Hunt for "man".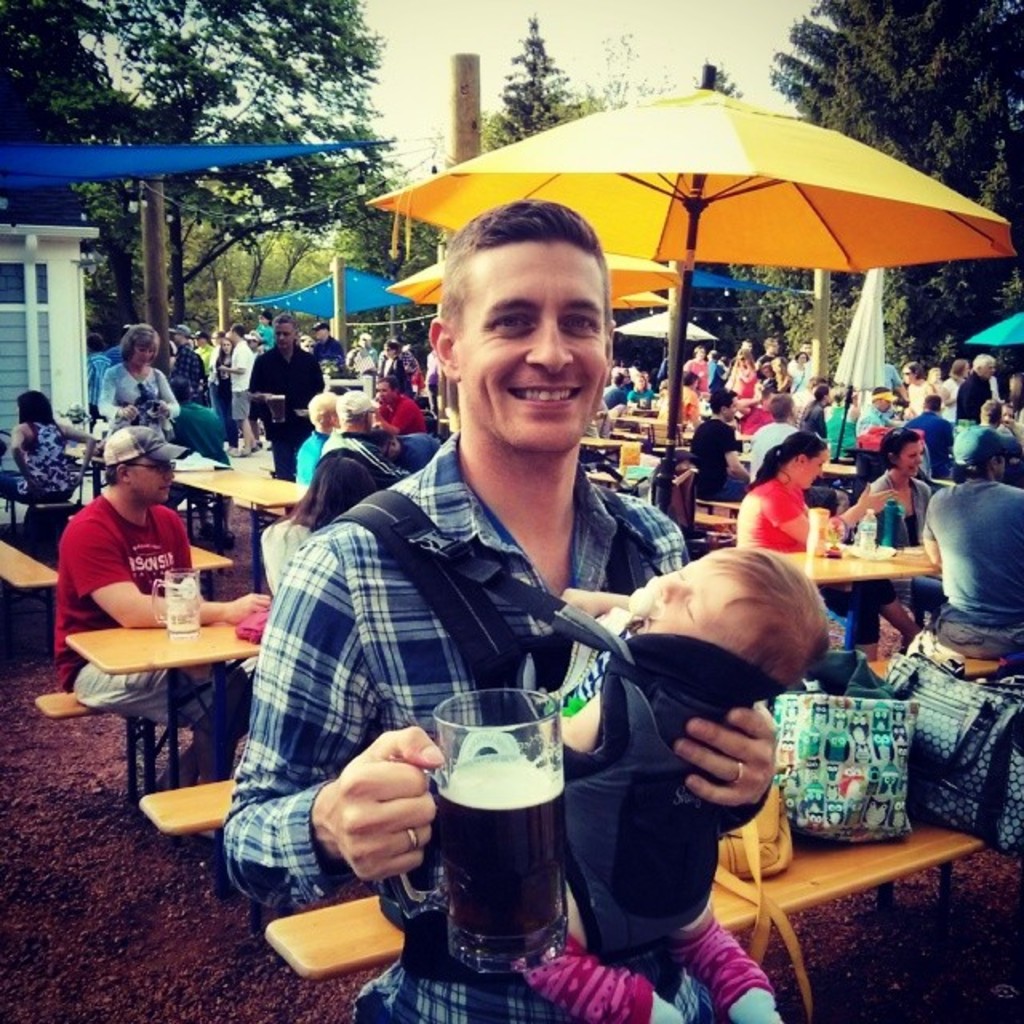
Hunted down at BBox(53, 421, 267, 802).
